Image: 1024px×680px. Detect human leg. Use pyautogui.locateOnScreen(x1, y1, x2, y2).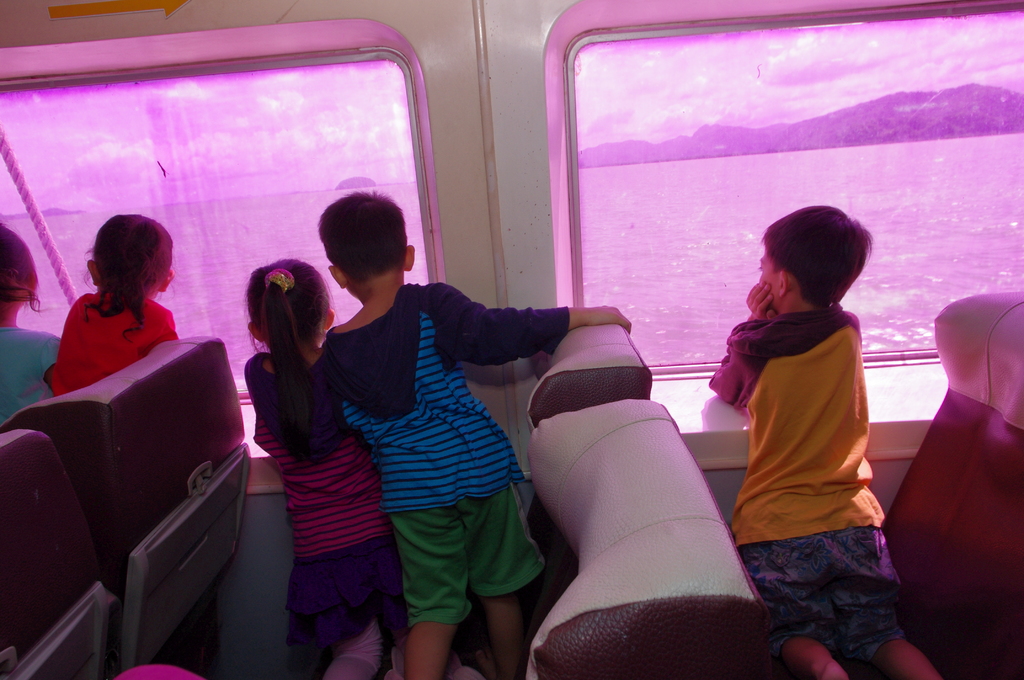
pyautogui.locateOnScreen(876, 635, 938, 679).
